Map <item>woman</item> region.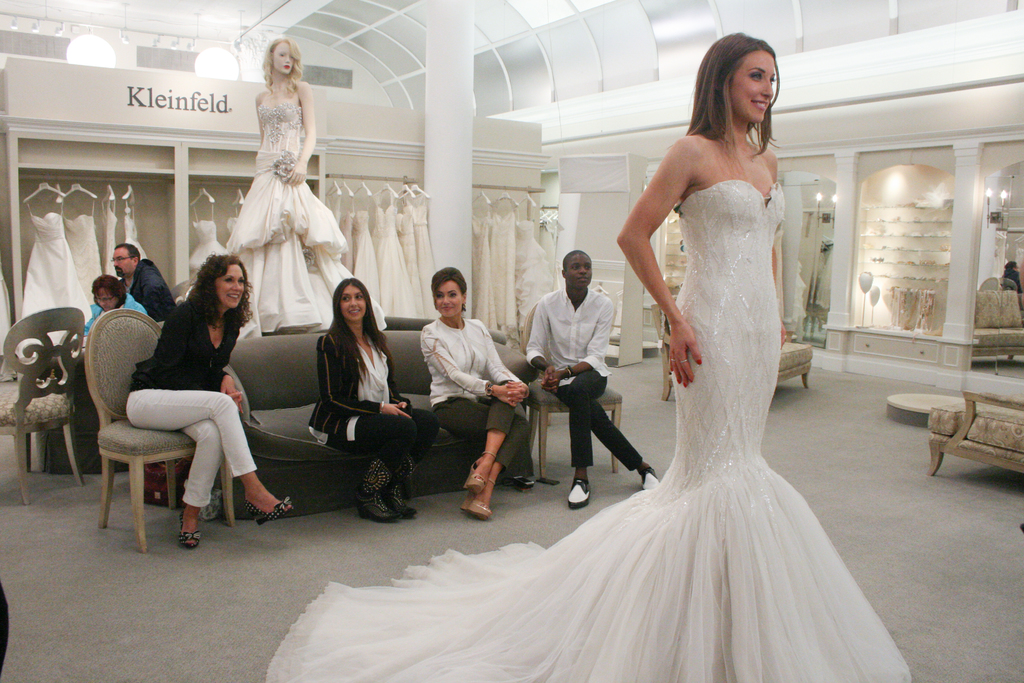
Mapped to select_region(217, 34, 389, 336).
